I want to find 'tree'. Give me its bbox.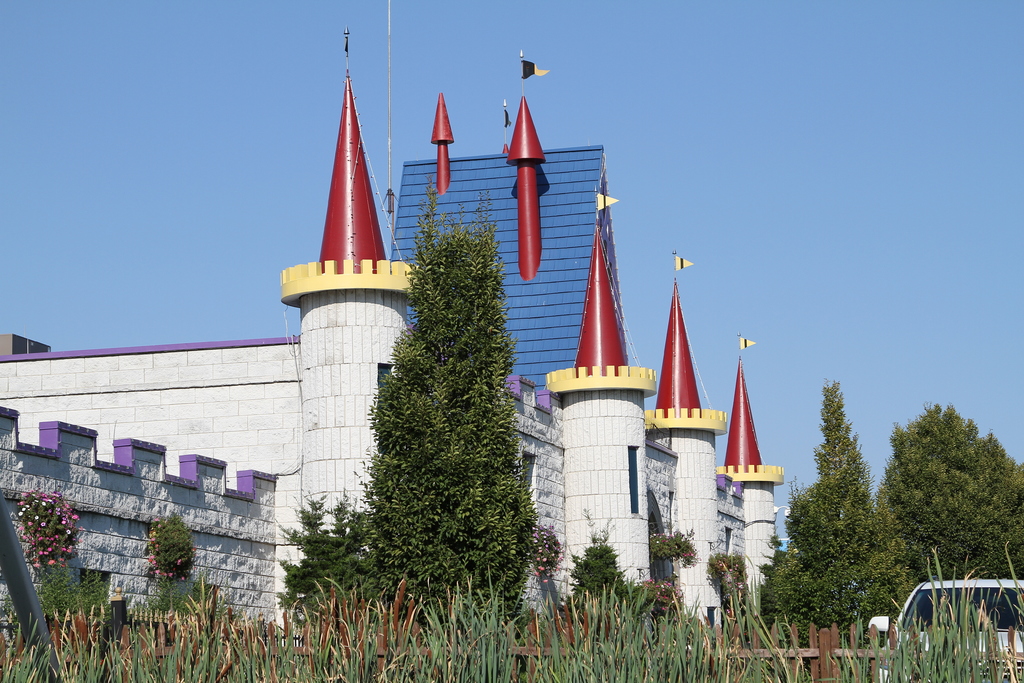
region(769, 378, 911, 646).
